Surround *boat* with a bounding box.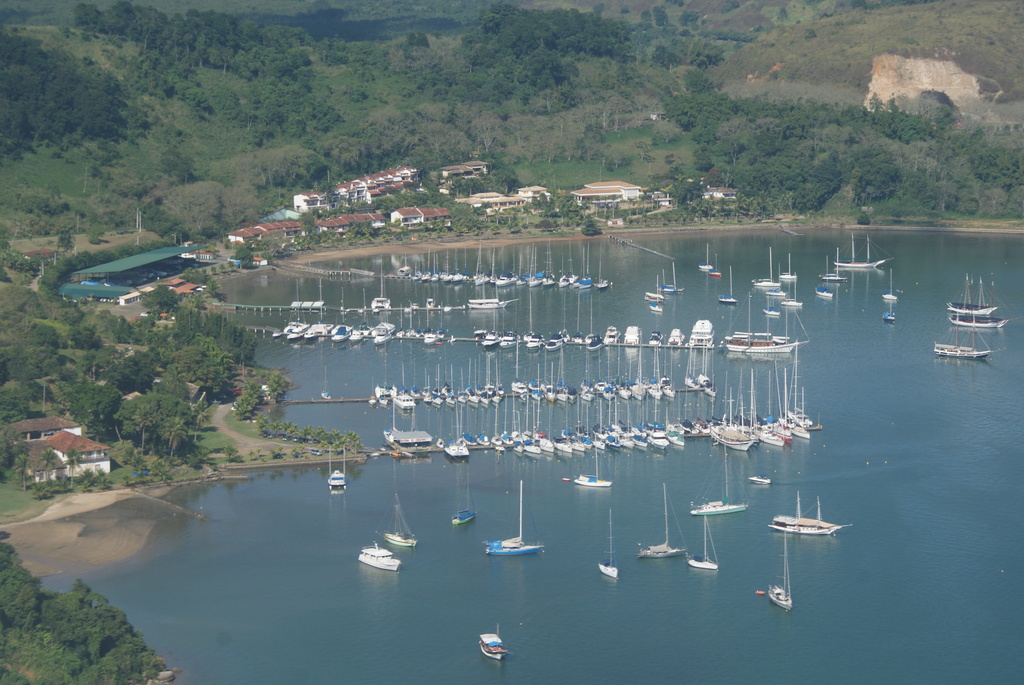
{"left": 765, "top": 297, "right": 794, "bottom": 318}.
